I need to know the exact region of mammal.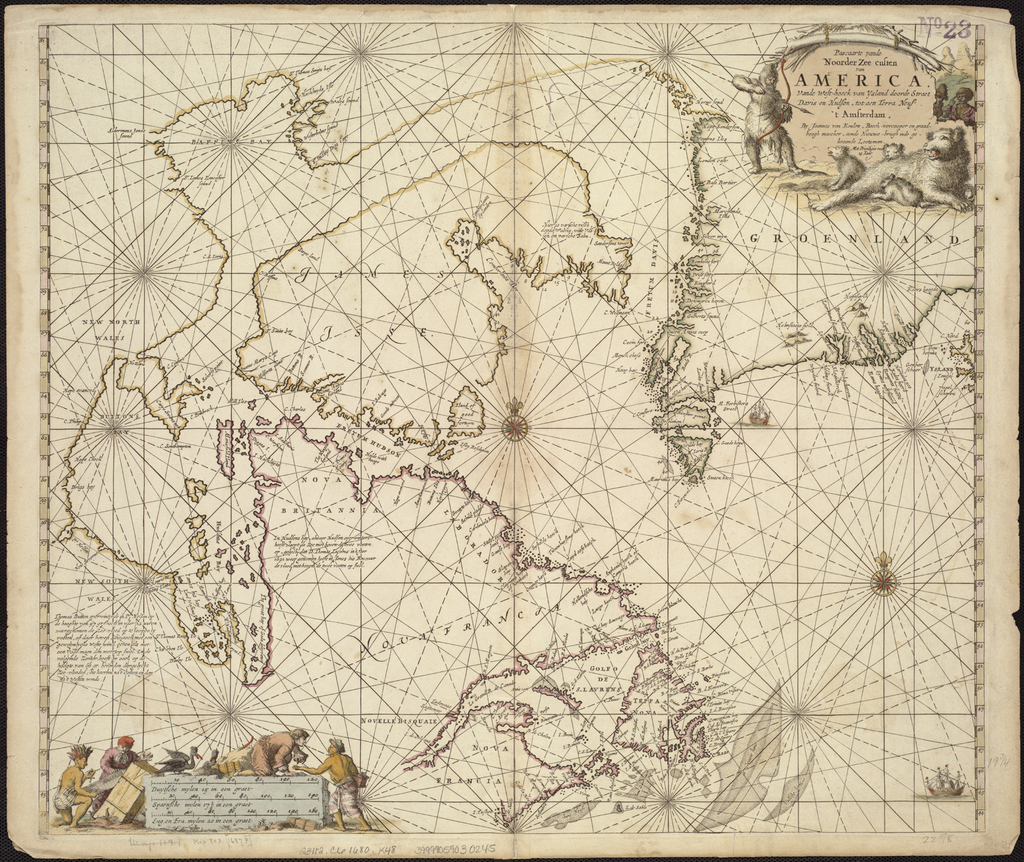
Region: region(83, 728, 157, 815).
